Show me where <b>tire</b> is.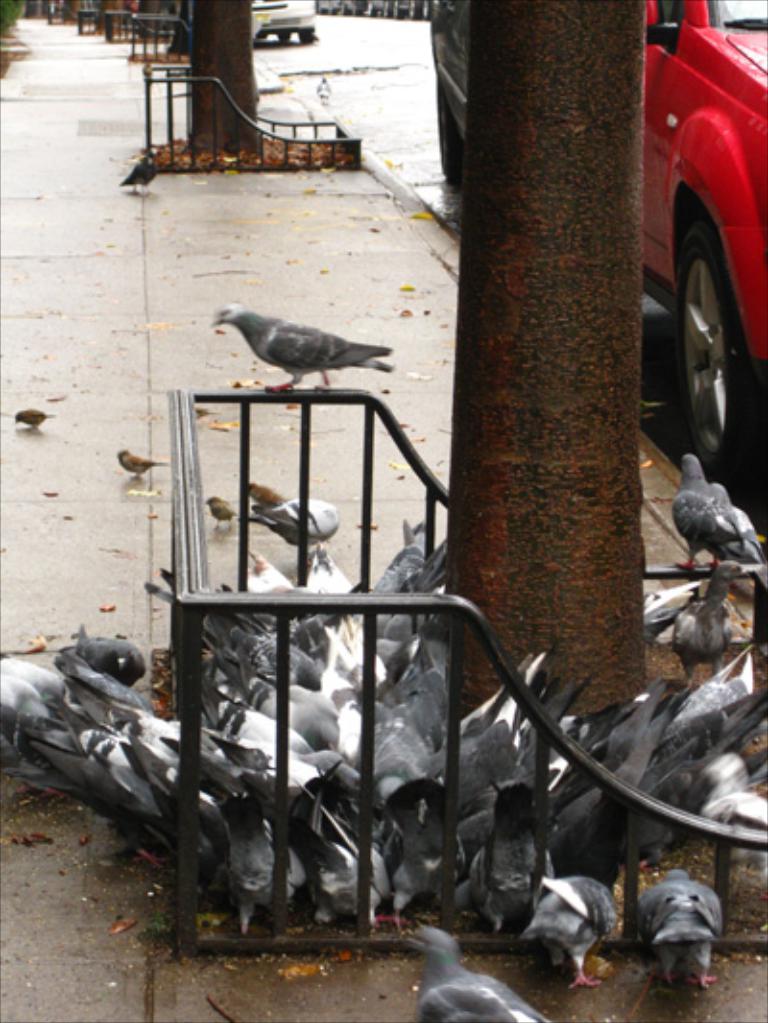
<b>tire</b> is at <bbox>380, 0, 388, 13</bbox>.
